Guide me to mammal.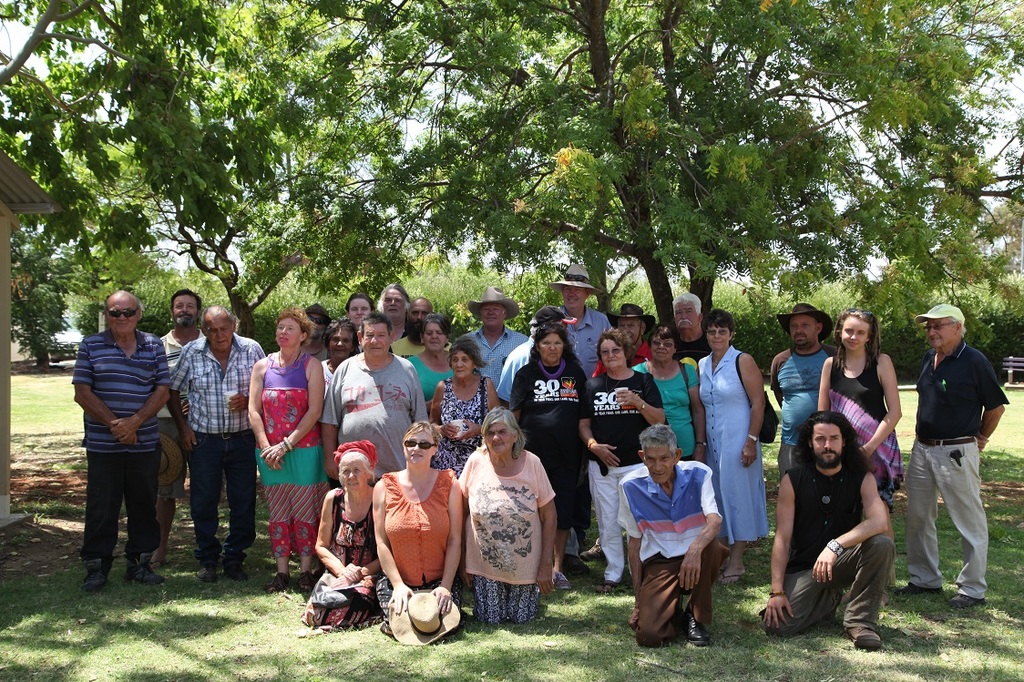
Guidance: crop(292, 437, 378, 629).
